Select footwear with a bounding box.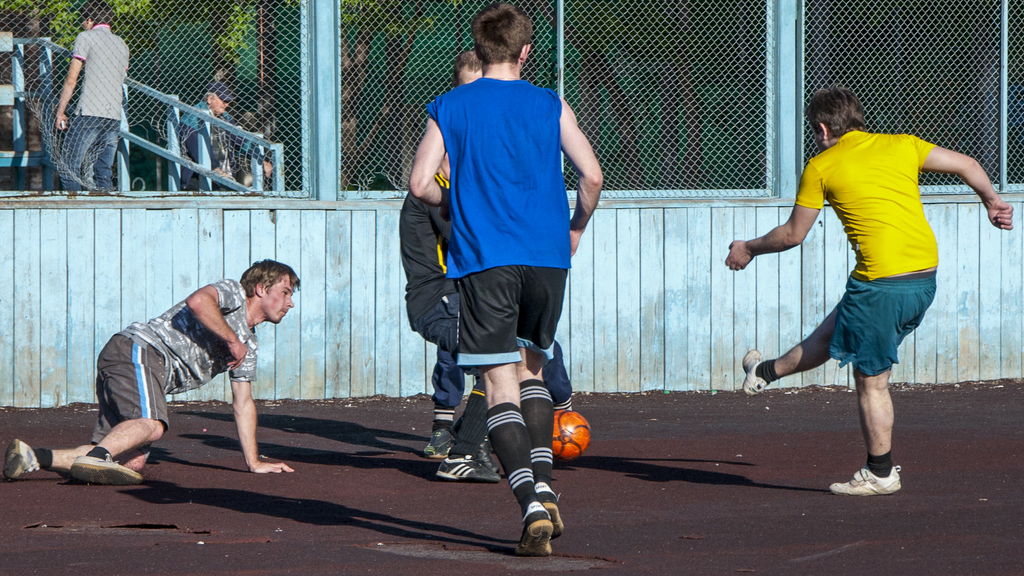
rect(834, 465, 904, 495).
